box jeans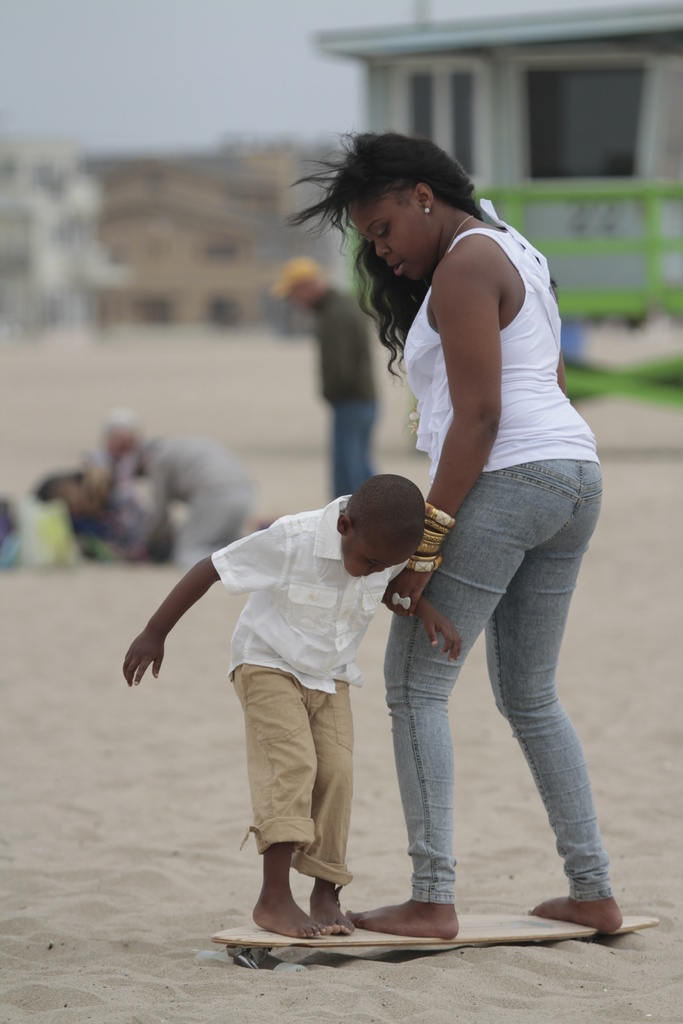
box(374, 410, 625, 961)
